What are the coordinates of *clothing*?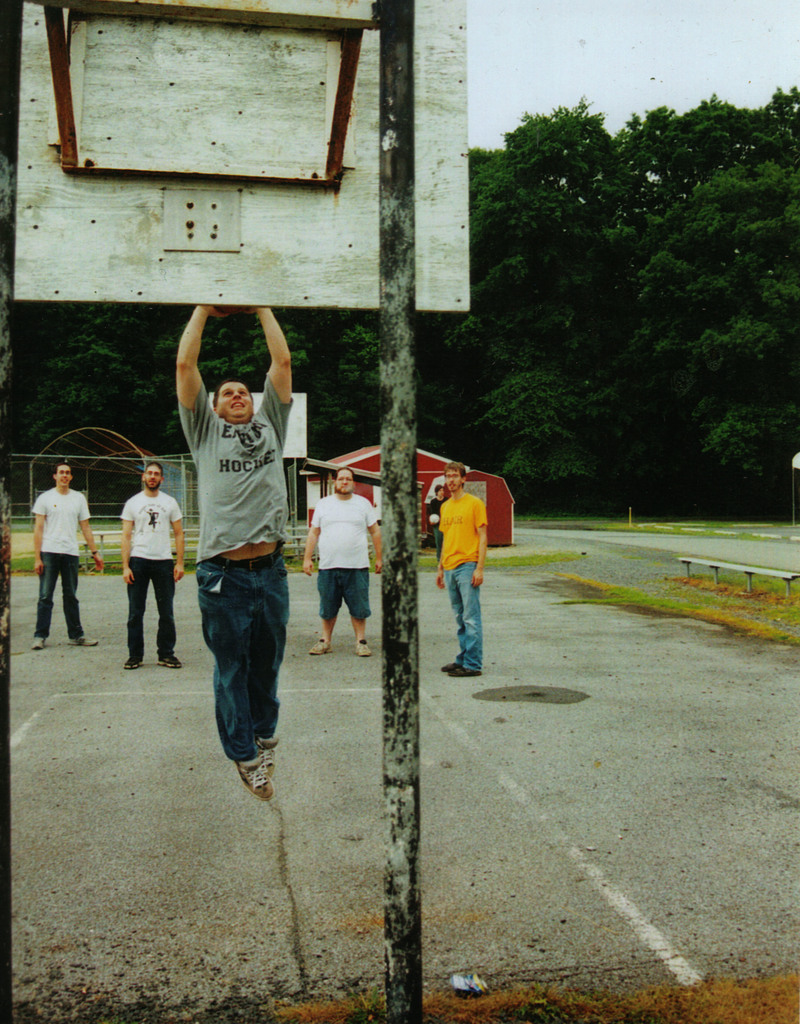
24/488/93/554.
